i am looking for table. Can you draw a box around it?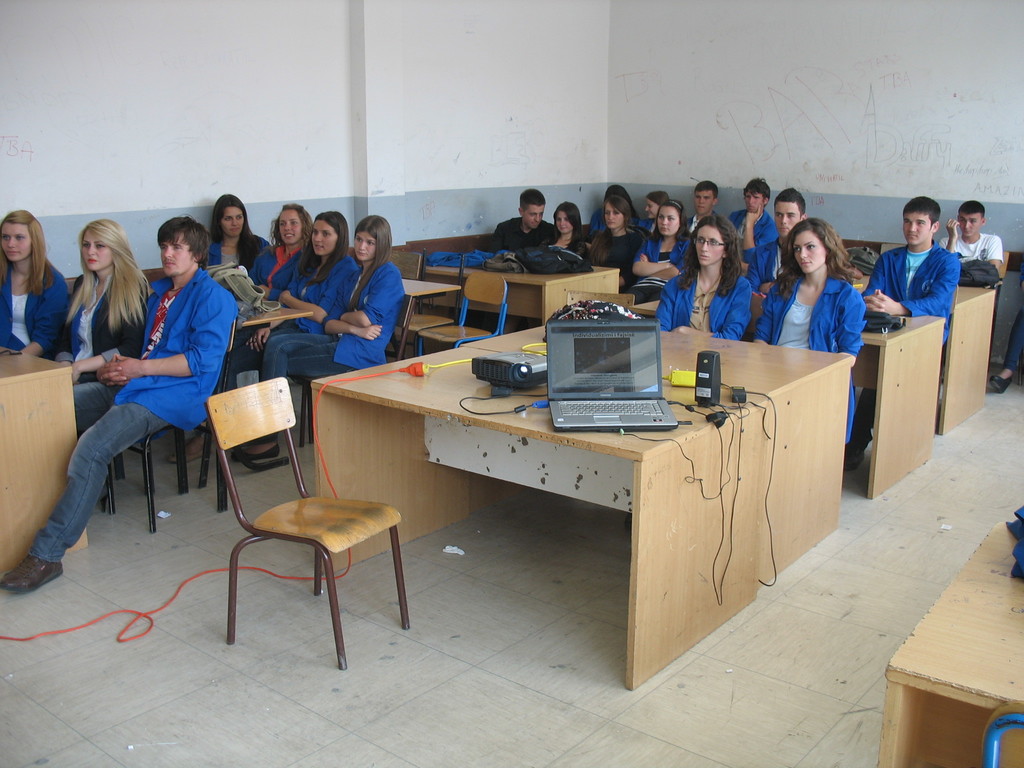
Sure, the bounding box is (x1=742, y1=287, x2=939, y2=496).
